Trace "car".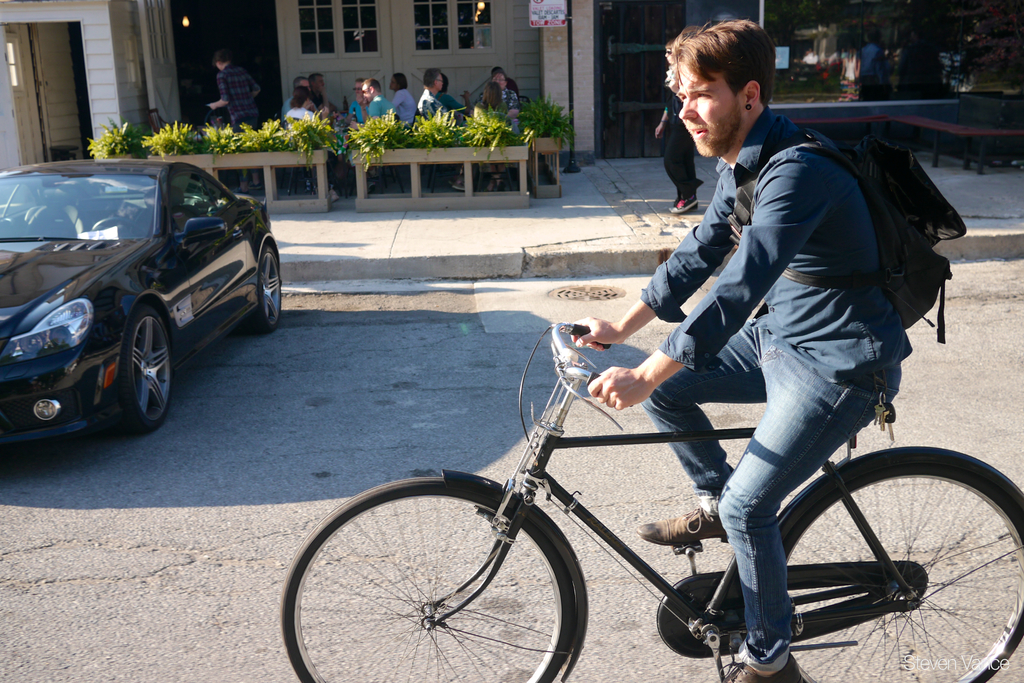
Traced to (0, 157, 279, 454).
